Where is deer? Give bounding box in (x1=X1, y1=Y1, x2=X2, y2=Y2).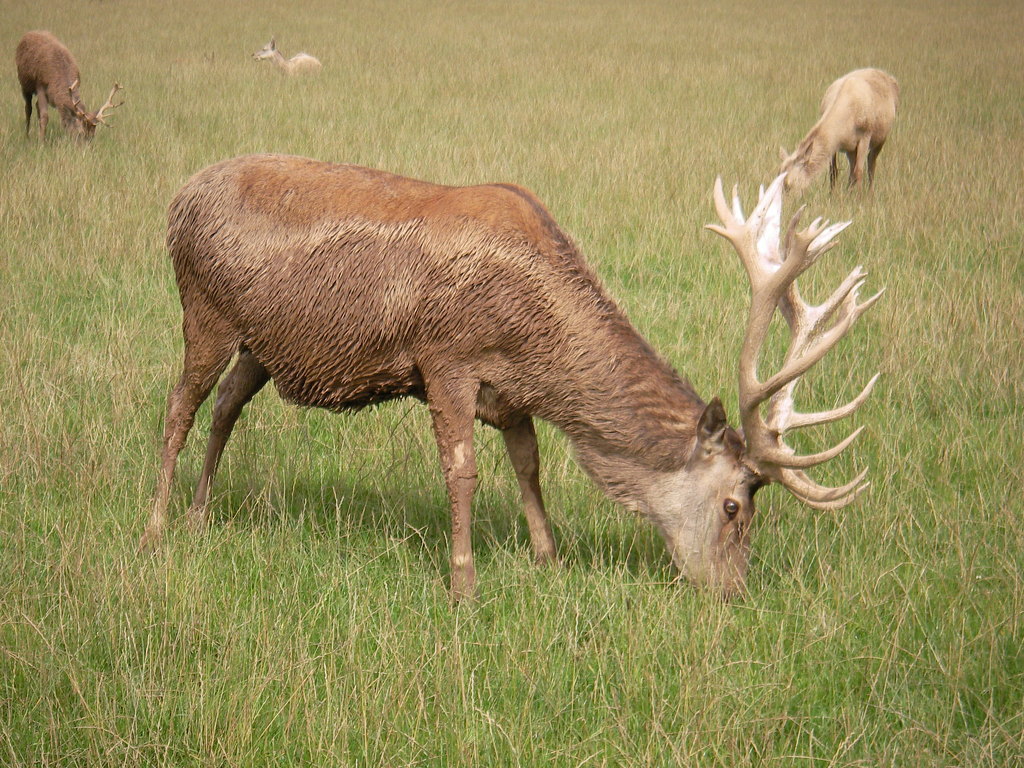
(x1=17, y1=33, x2=126, y2=148).
